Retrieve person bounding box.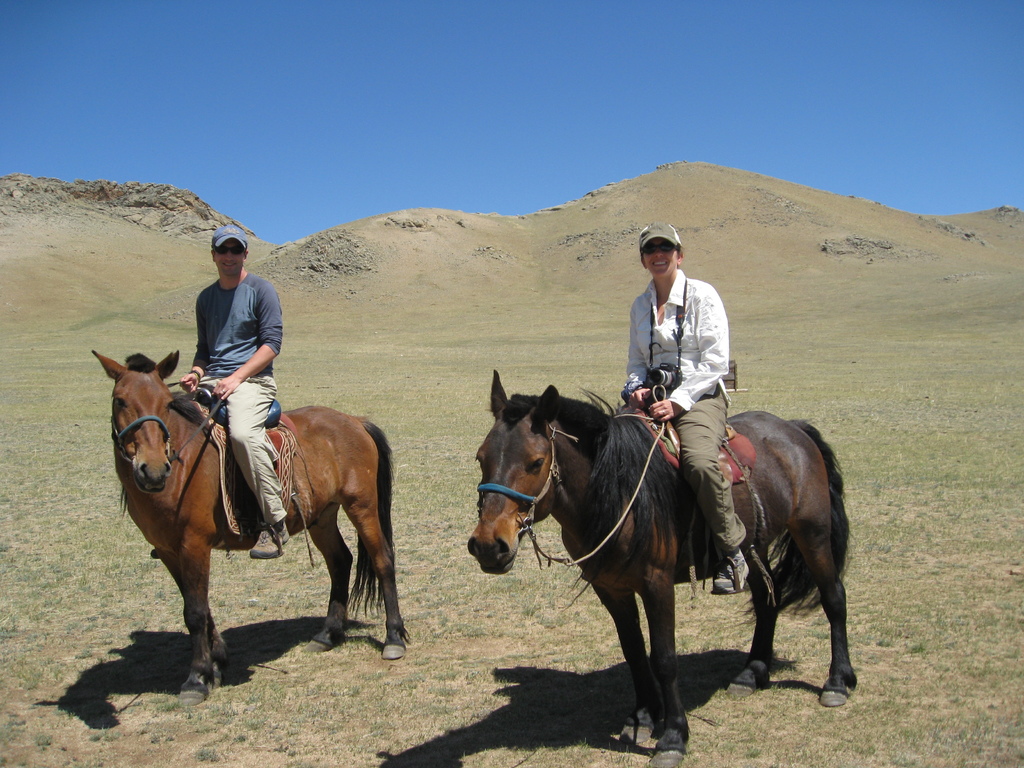
Bounding box: {"x1": 173, "y1": 220, "x2": 292, "y2": 569}.
